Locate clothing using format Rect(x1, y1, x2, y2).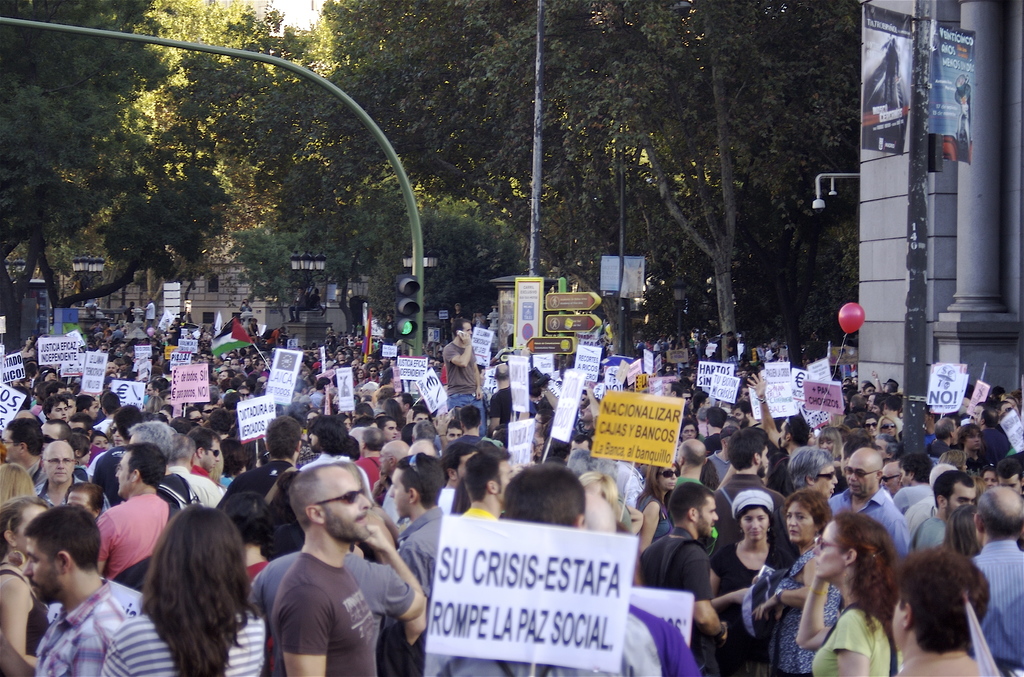
Rect(40, 468, 112, 512).
